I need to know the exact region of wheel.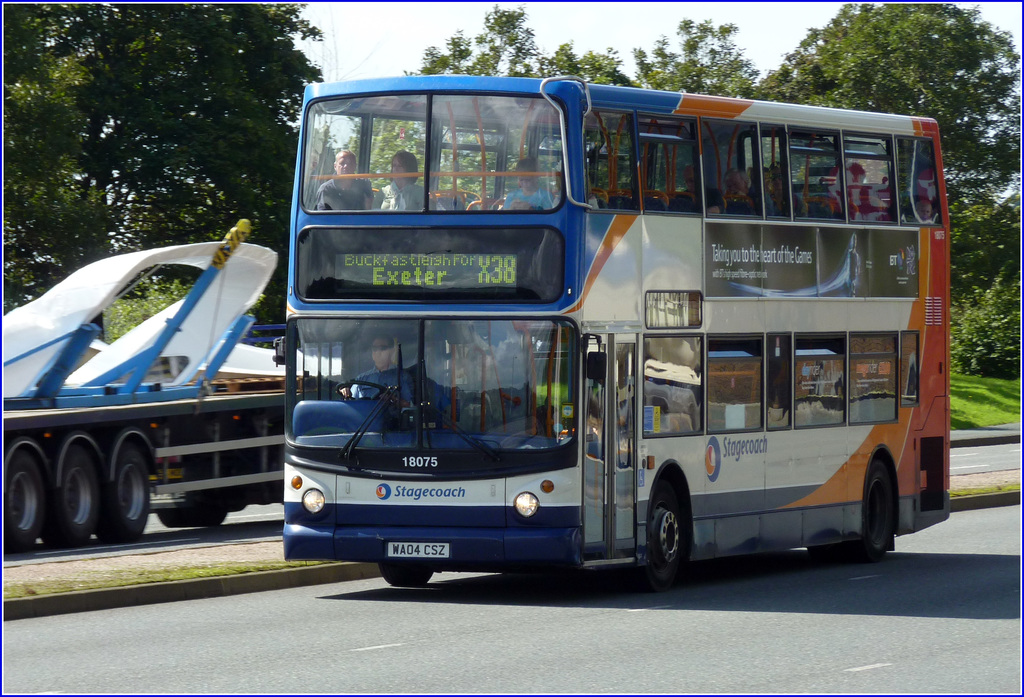
Region: Rect(108, 436, 147, 536).
